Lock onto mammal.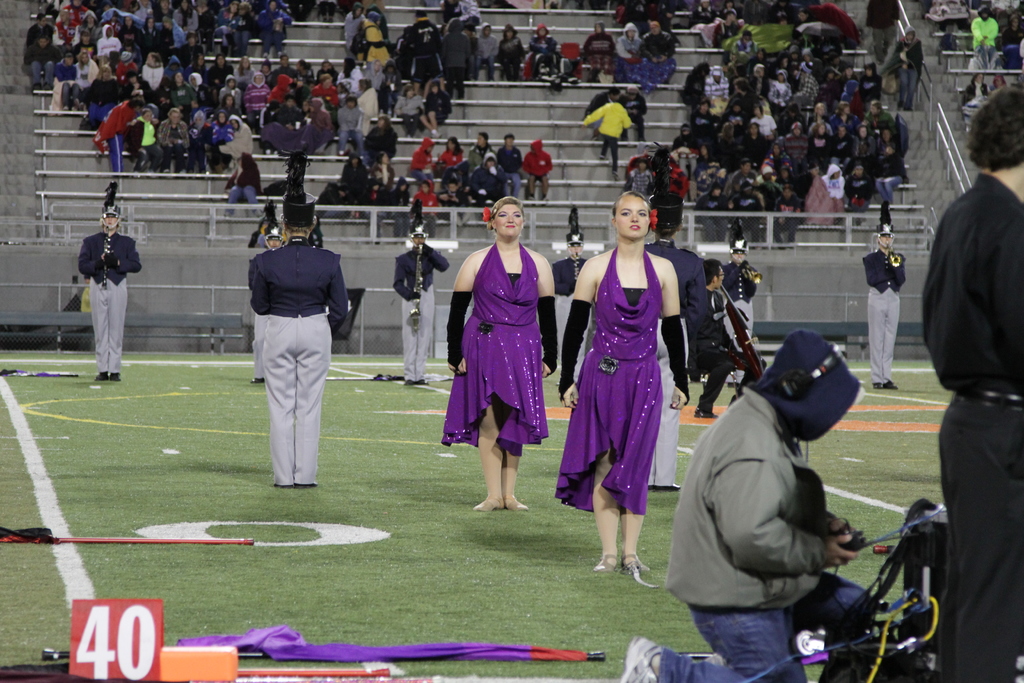
Locked: (x1=357, y1=74, x2=378, y2=115).
